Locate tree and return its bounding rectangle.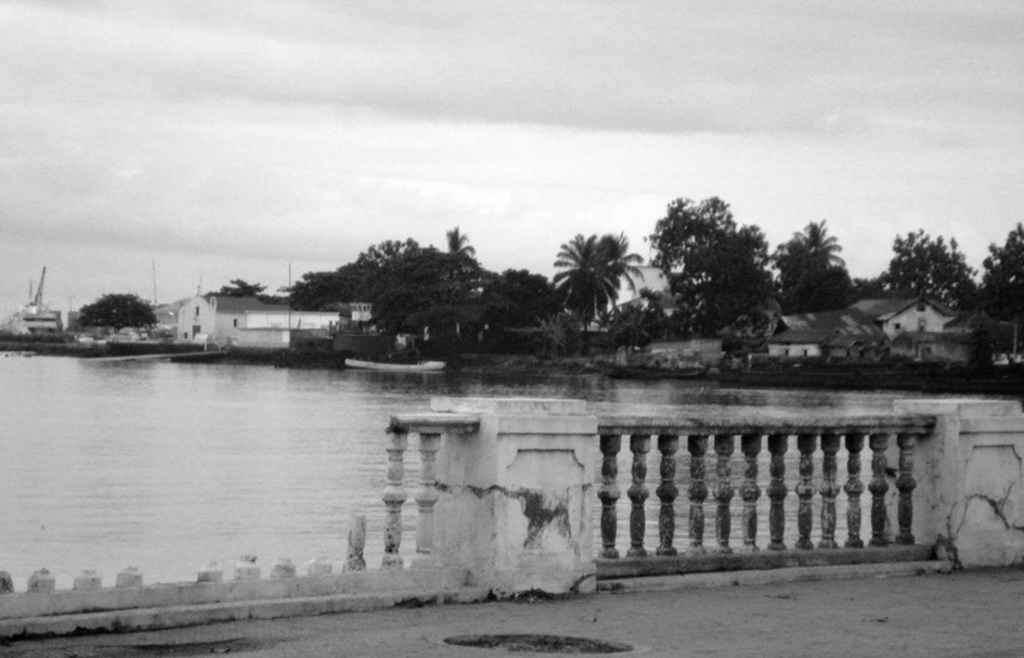
l=876, t=221, r=985, b=313.
